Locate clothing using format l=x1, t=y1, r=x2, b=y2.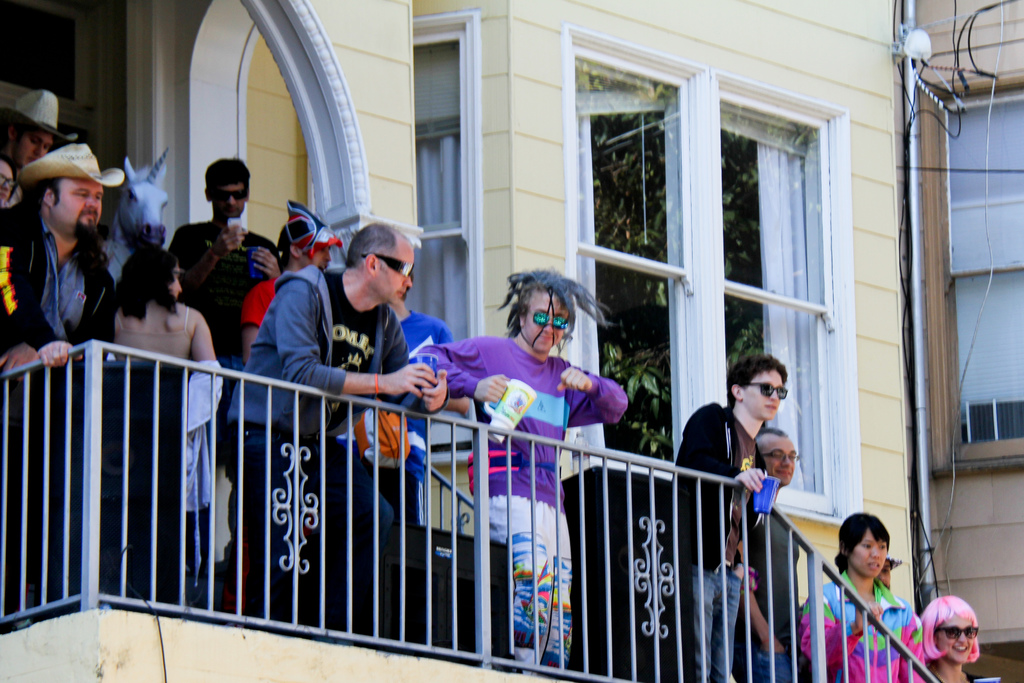
l=241, t=272, r=285, b=331.
